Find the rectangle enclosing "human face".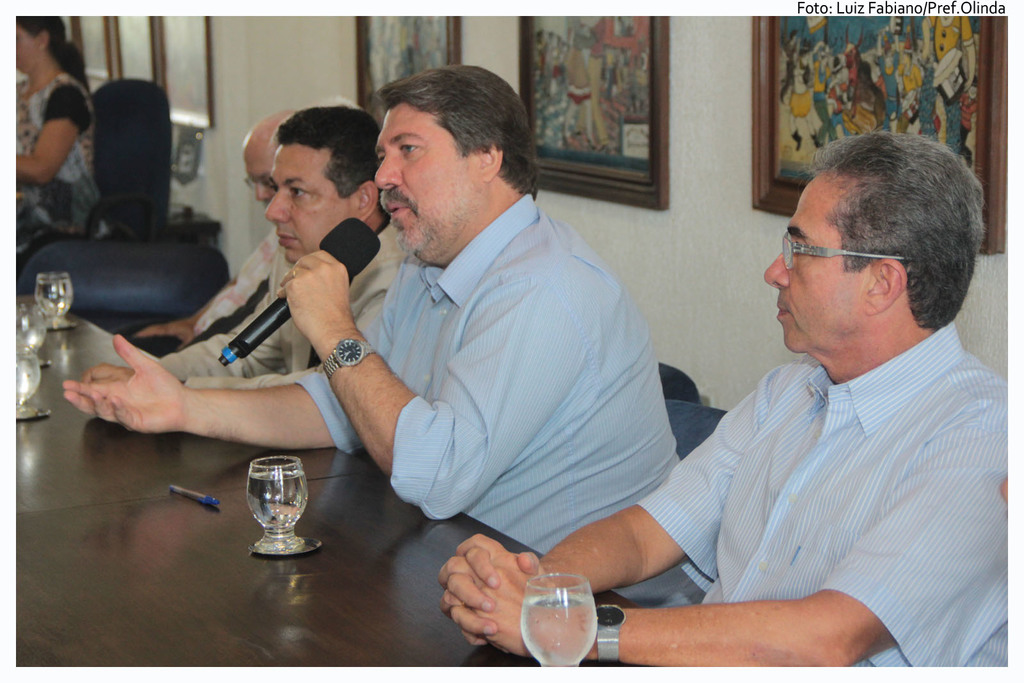
l=764, t=170, r=869, b=347.
